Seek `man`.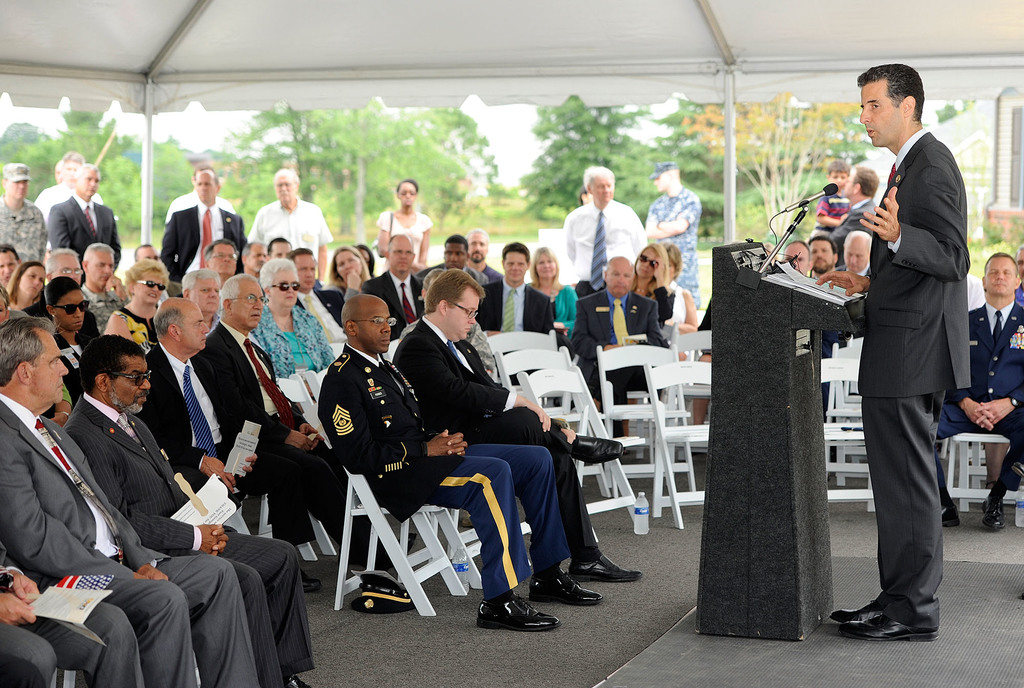
box(47, 245, 86, 301).
